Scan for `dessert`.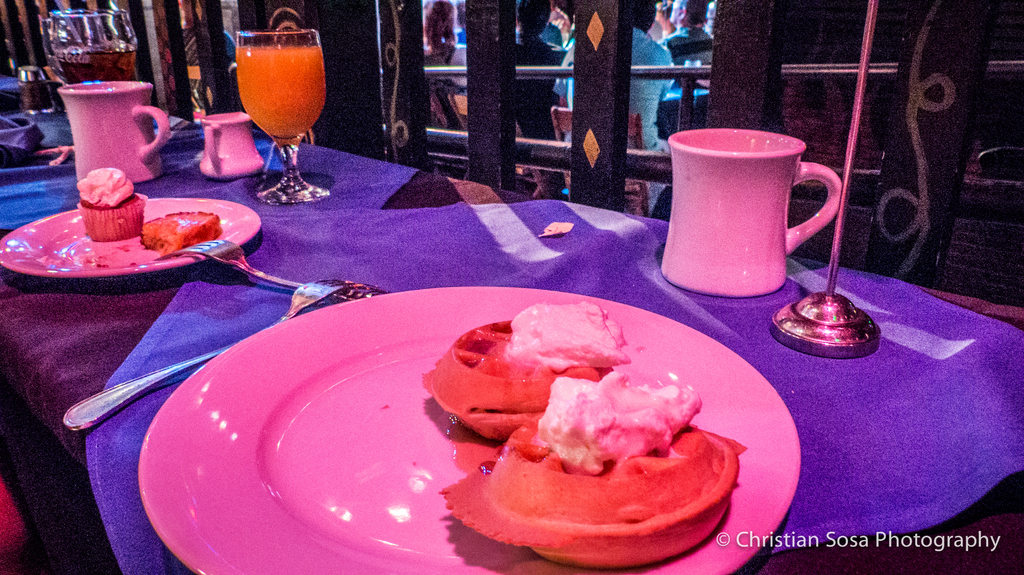
Scan result: x1=430 y1=292 x2=623 y2=445.
